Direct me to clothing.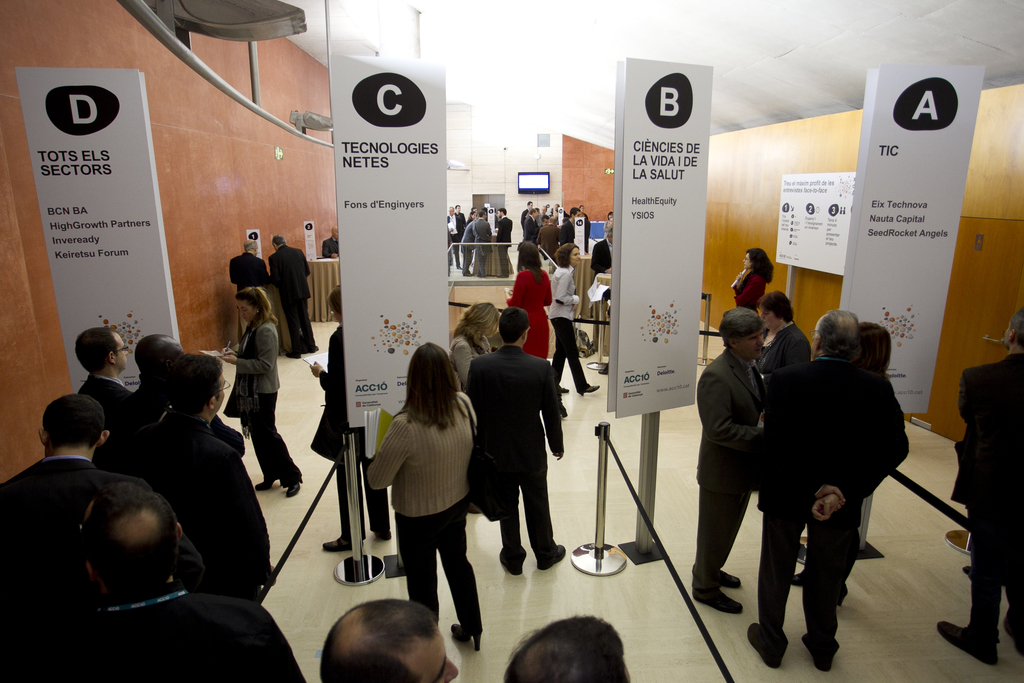
Direction: bbox=(370, 397, 484, 641).
